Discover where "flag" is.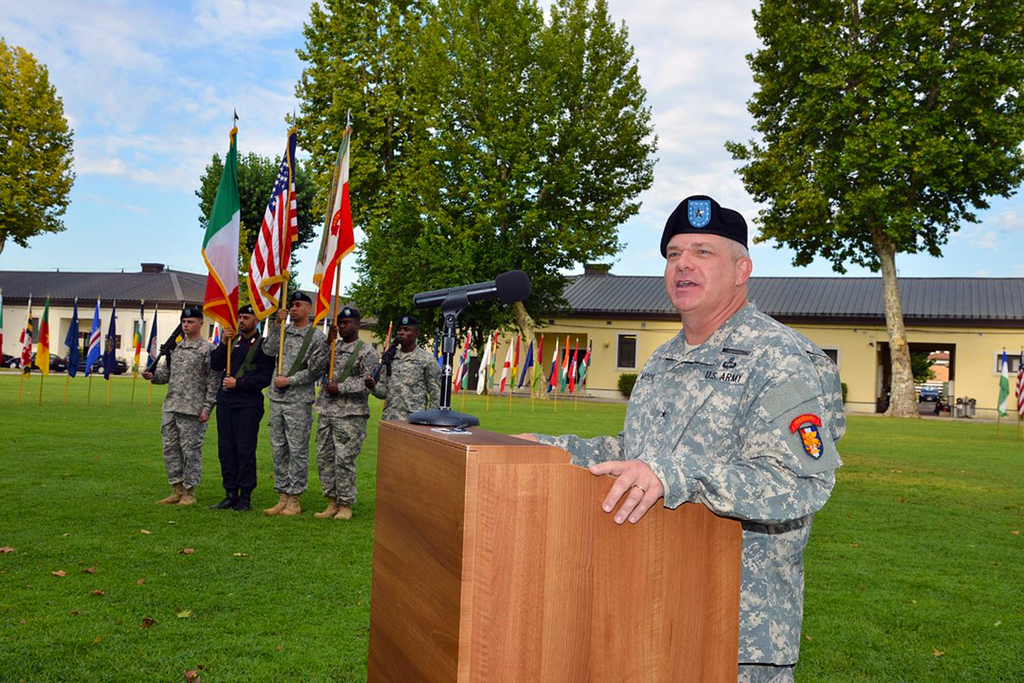
Discovered at bbox=[556, 334, 575, 389].
